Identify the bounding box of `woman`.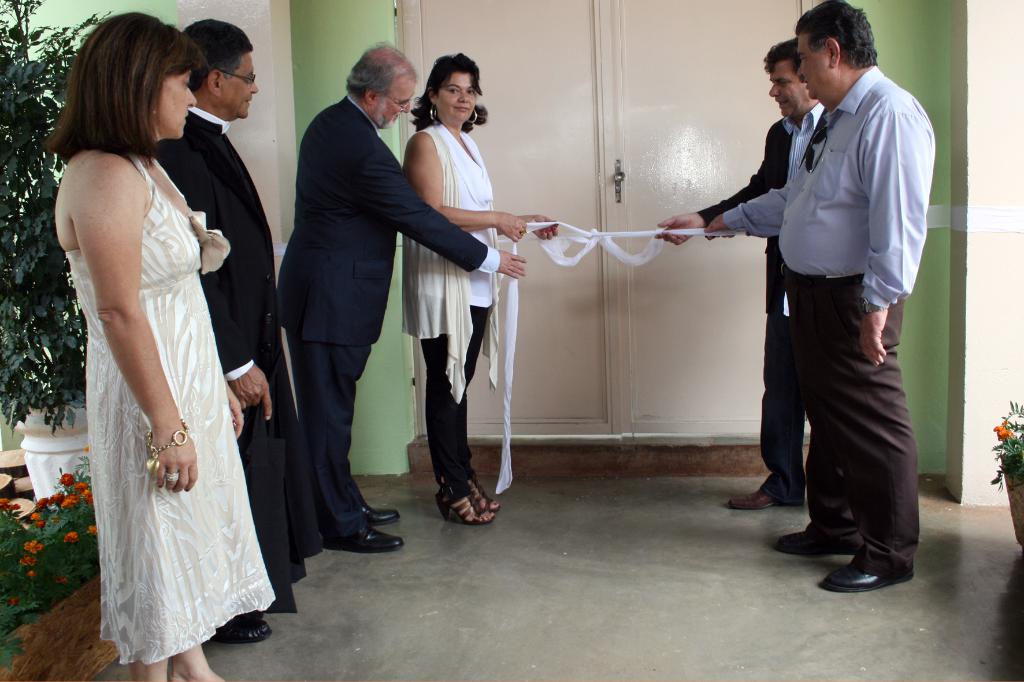
<bbox>395, 48, 566, 532</bbox>.
